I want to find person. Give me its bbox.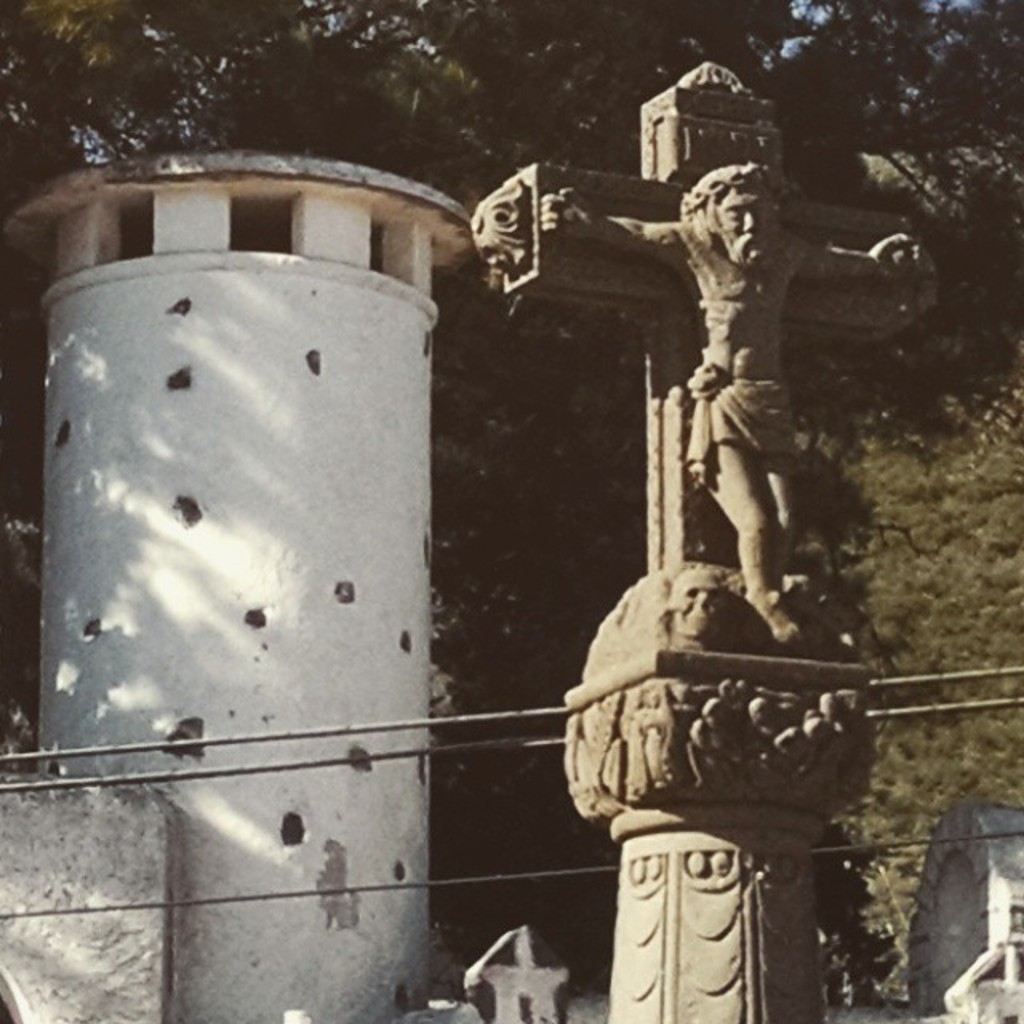
box=[536, 157, 931, 643].
